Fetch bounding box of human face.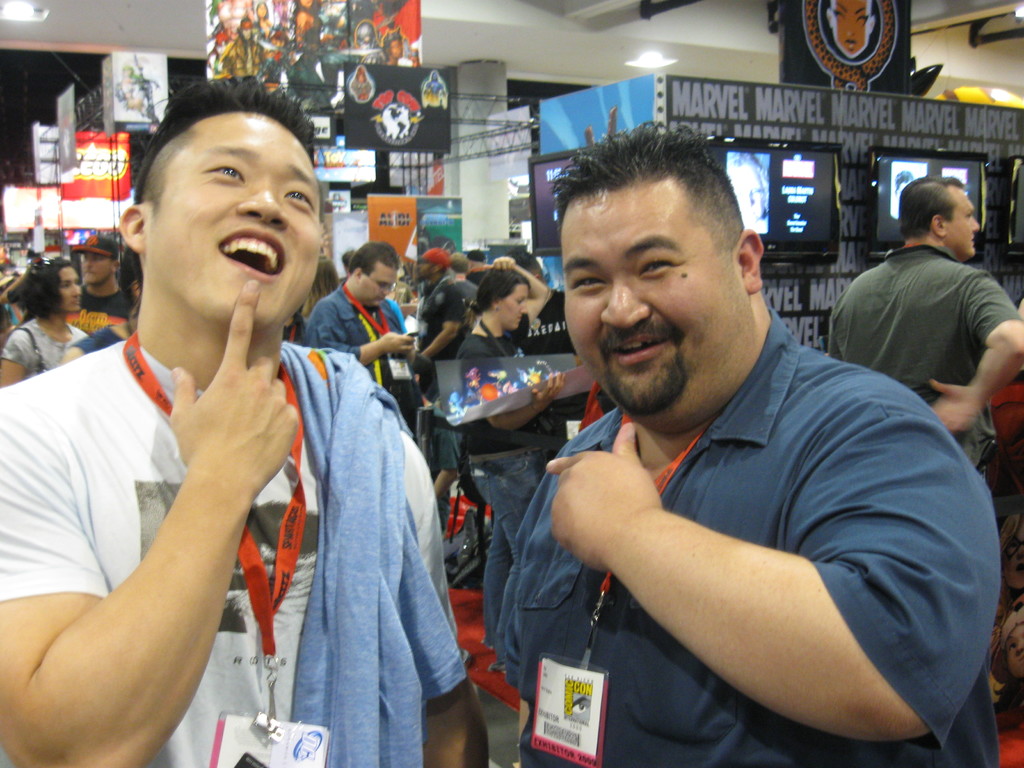
Bbox: l=59, t=269, r=83, b=312.
